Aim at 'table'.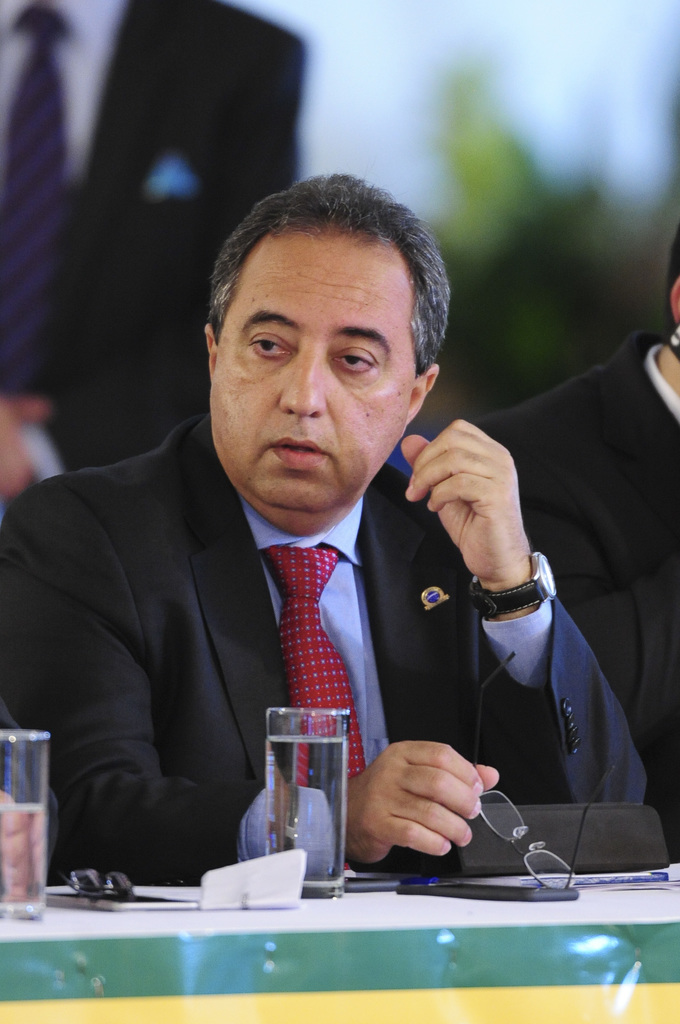
Aimed at (x1=0, y1=852, x2=679, y2=1011).
